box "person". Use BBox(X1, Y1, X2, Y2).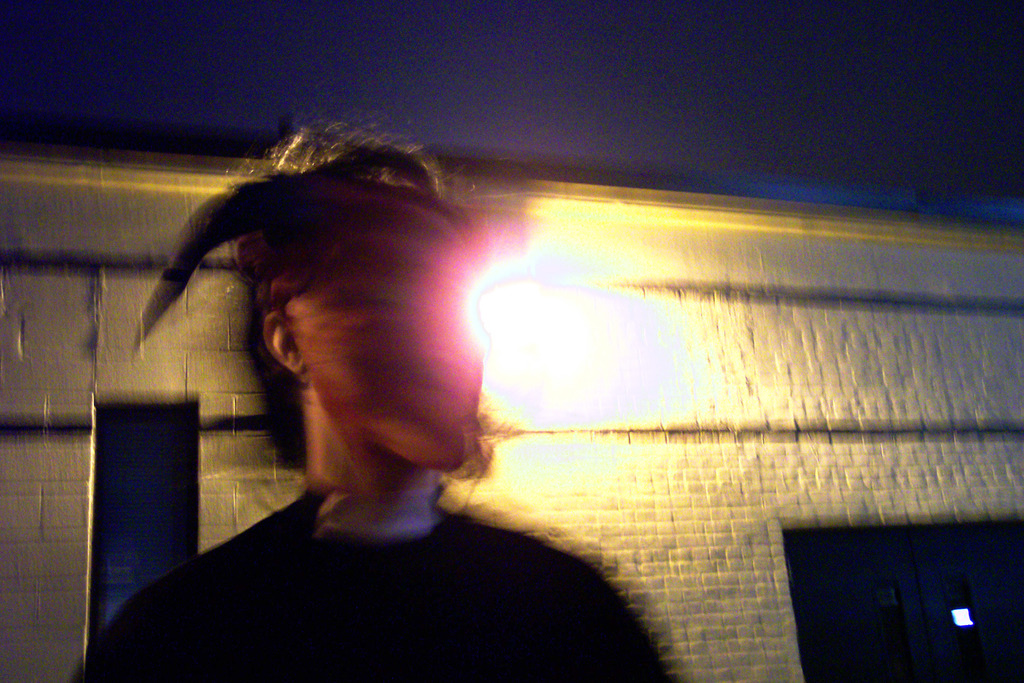
BBox(103, 183, 572, 670).
